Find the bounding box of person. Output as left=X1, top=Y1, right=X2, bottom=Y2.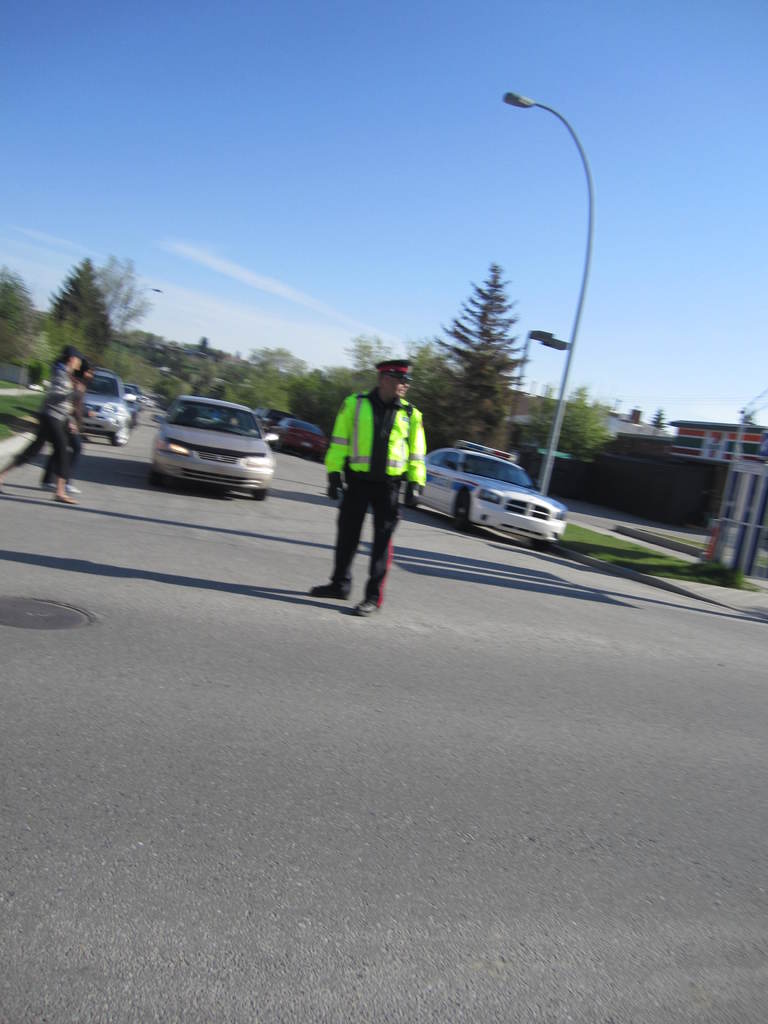
left=319, top=342, right=422, bottom=606.
